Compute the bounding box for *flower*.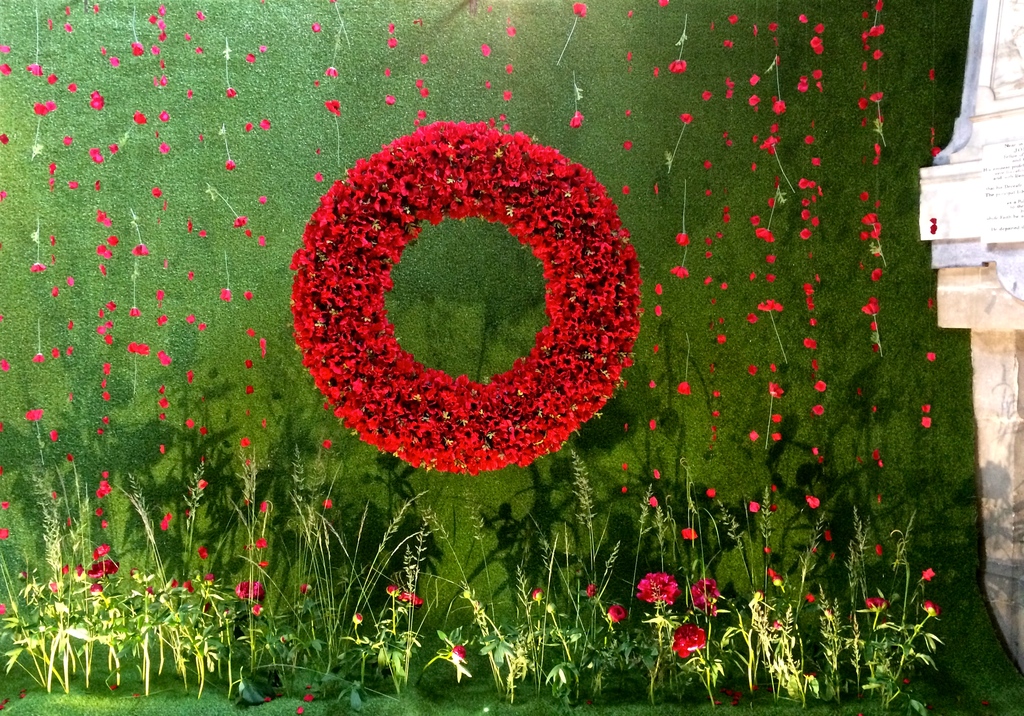
x1=755, y1=588, x2=769, y2=601.
